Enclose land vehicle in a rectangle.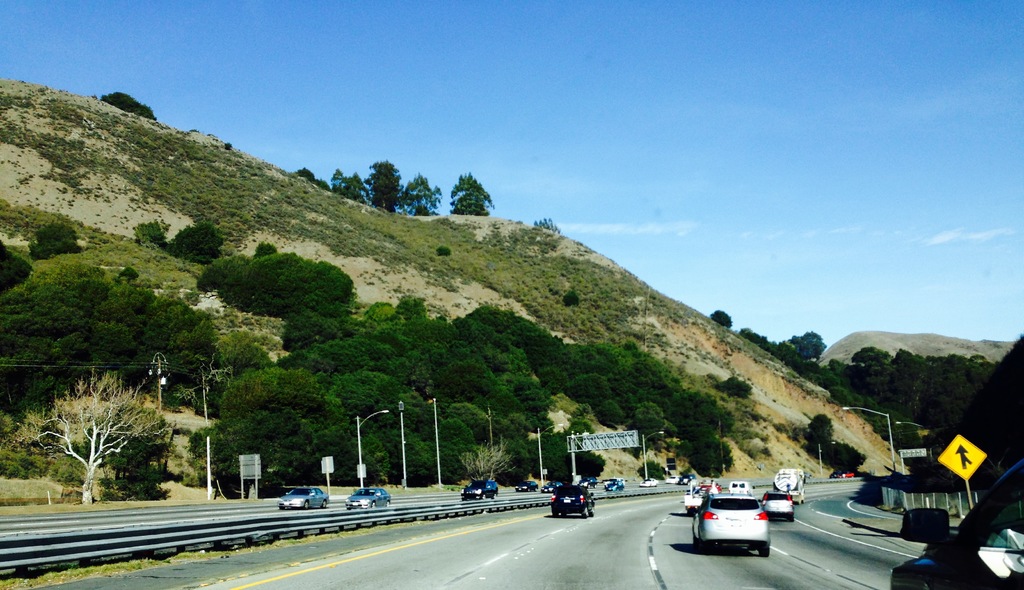
x1=545 y1=485 x2=554 y2=488.
